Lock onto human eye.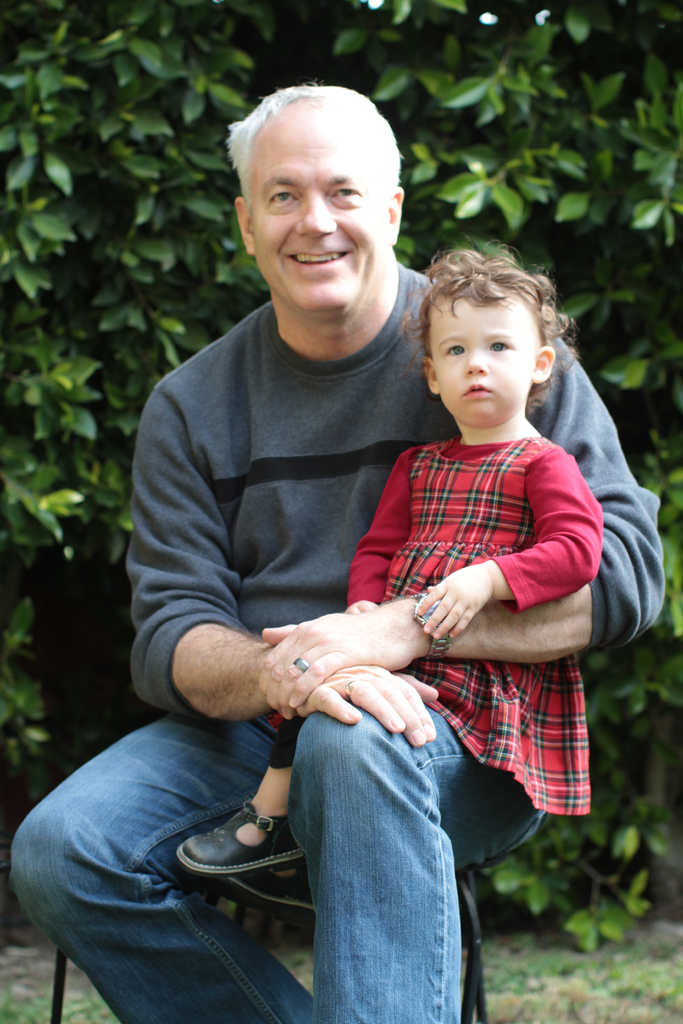
Locked: box(262, 186, 302, 211).
